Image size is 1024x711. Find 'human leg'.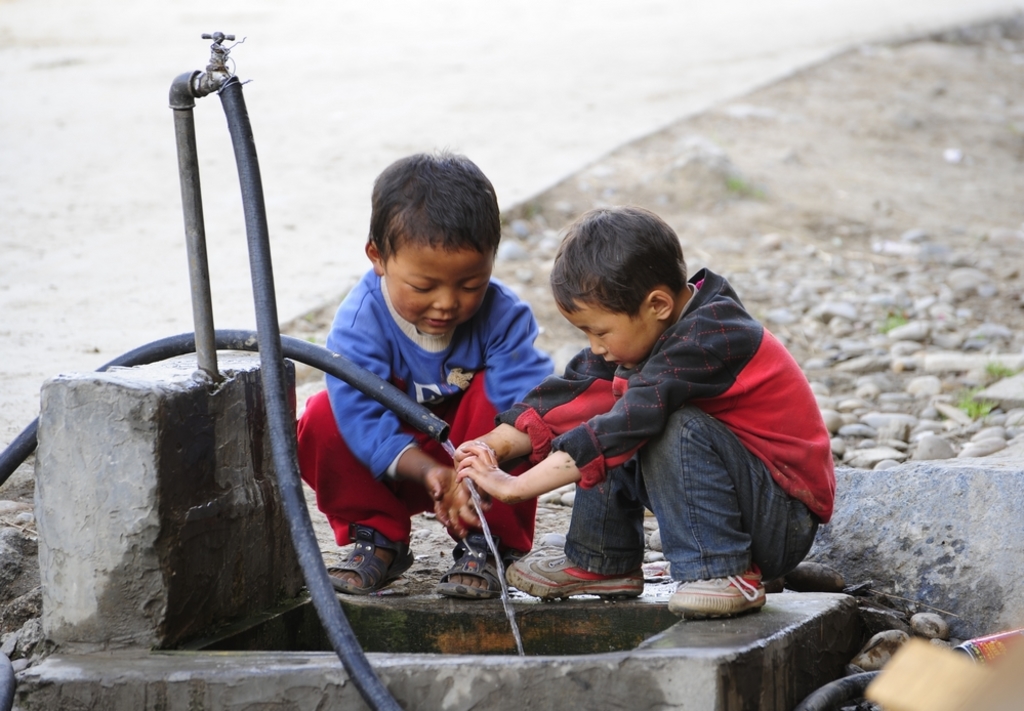
detection(435, 366, 533, 605).
